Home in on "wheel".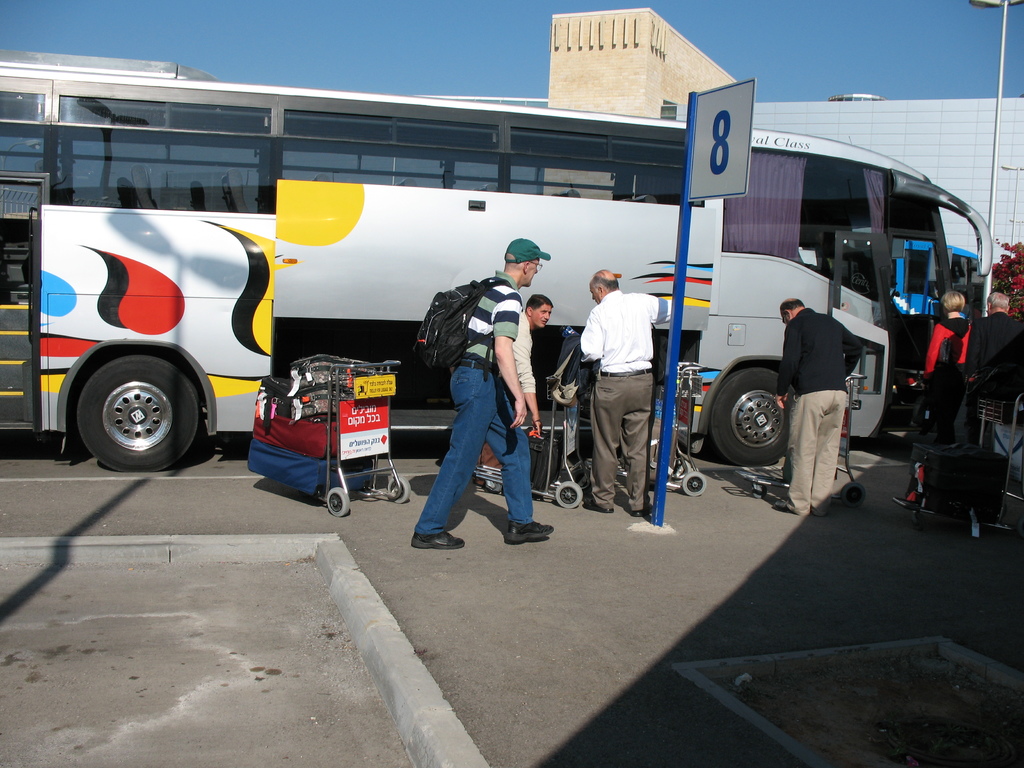
Homed in at select_region(327, 486, 349, 515).
